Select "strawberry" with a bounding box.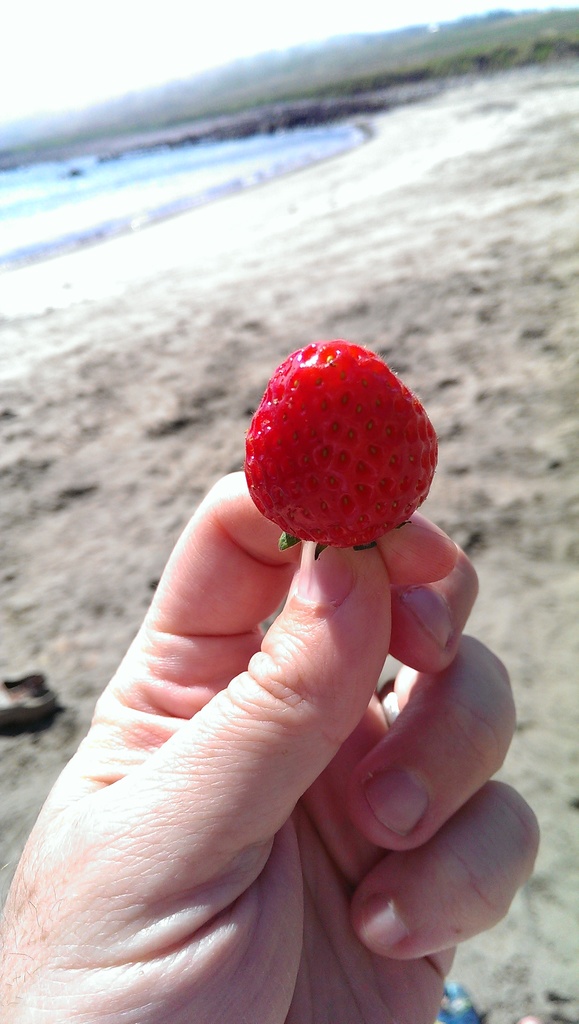
x1=240, y1=333, x2=429, y2=549.
